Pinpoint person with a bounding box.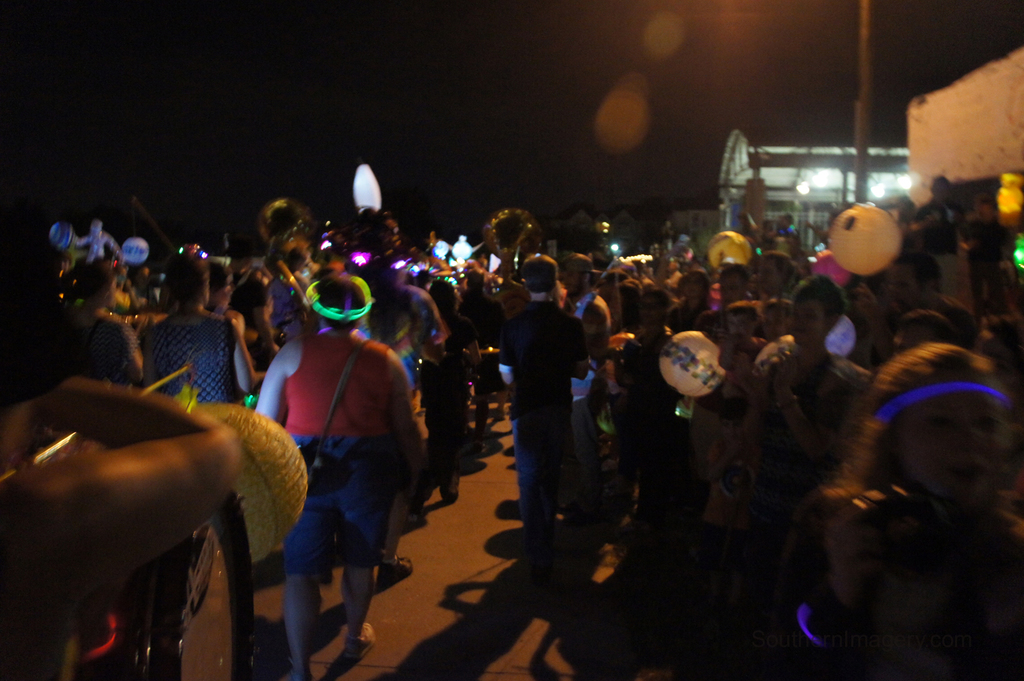
261 248 418 676.
